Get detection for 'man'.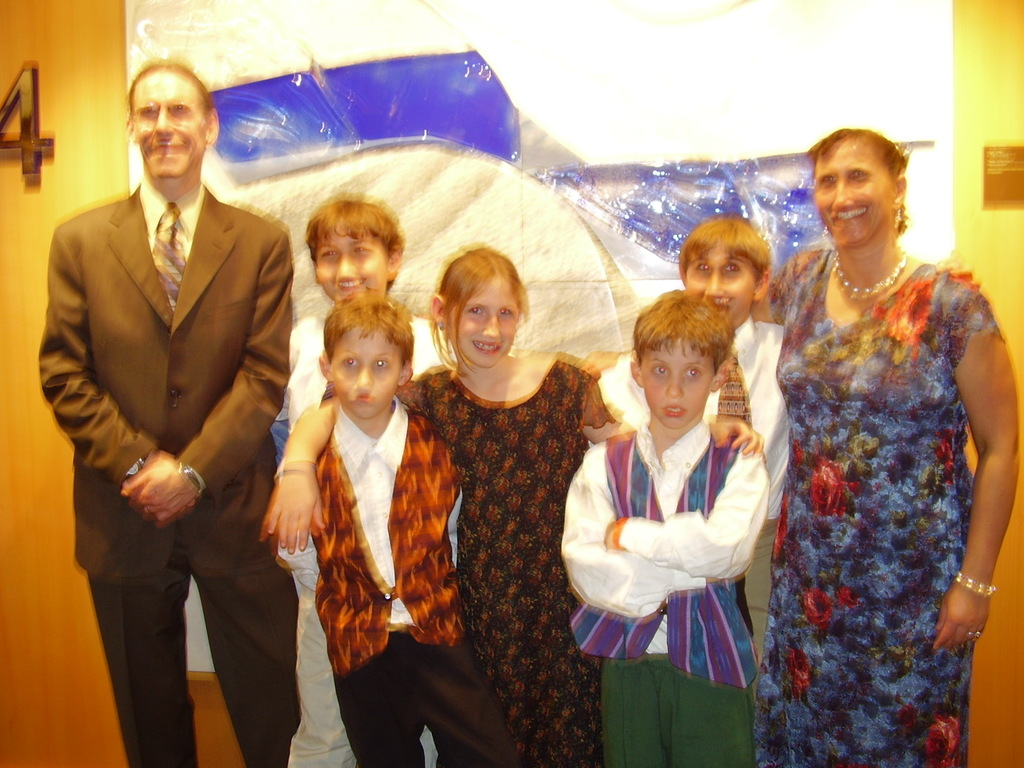
Detection: [left=29, top=51, right=301, bottom=767].
